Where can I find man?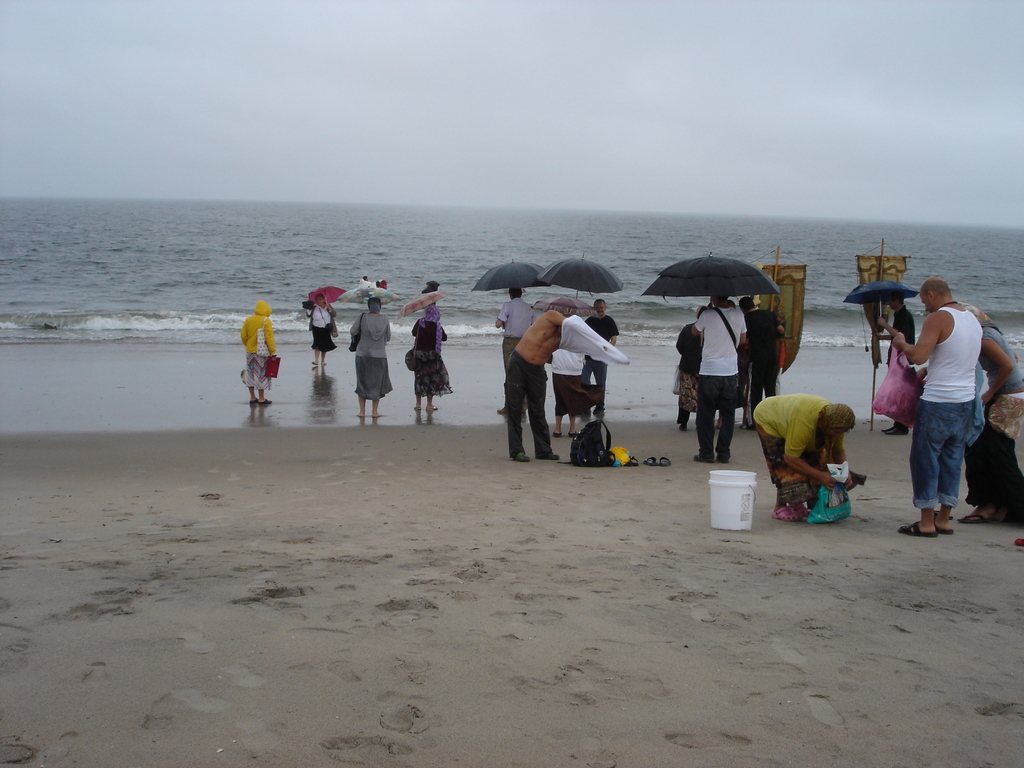
You can find it at BBox(876, 291, 916, 439).
